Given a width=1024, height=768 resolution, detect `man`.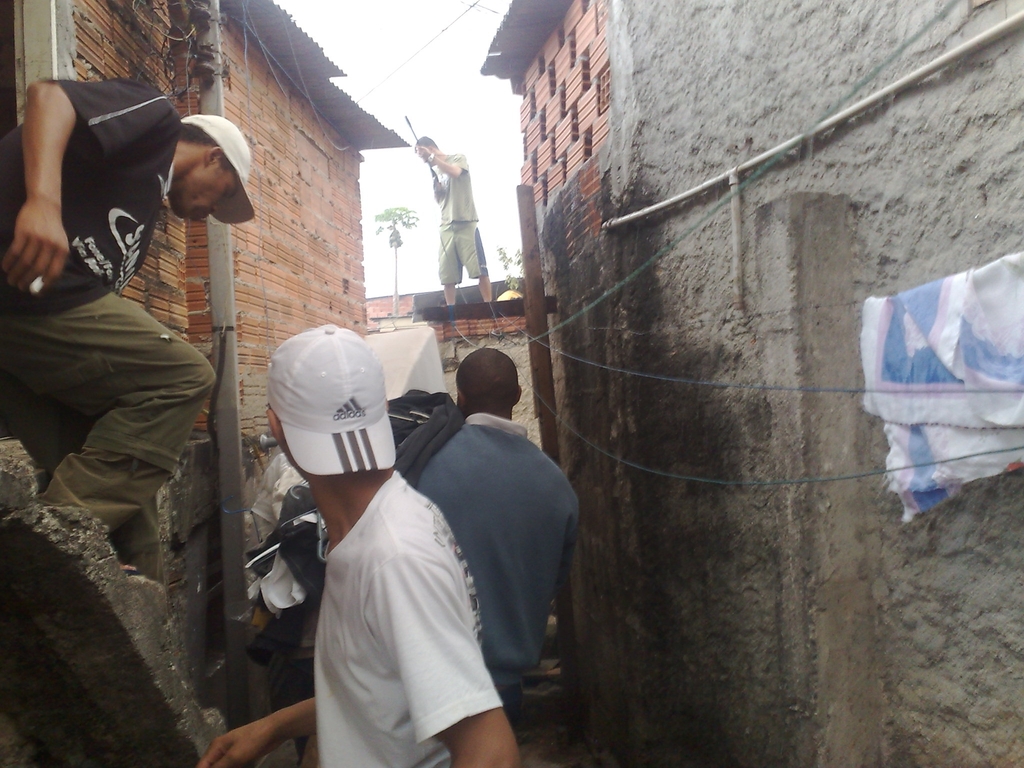
<bbox>413, 358, 570, 709</bbox>.
